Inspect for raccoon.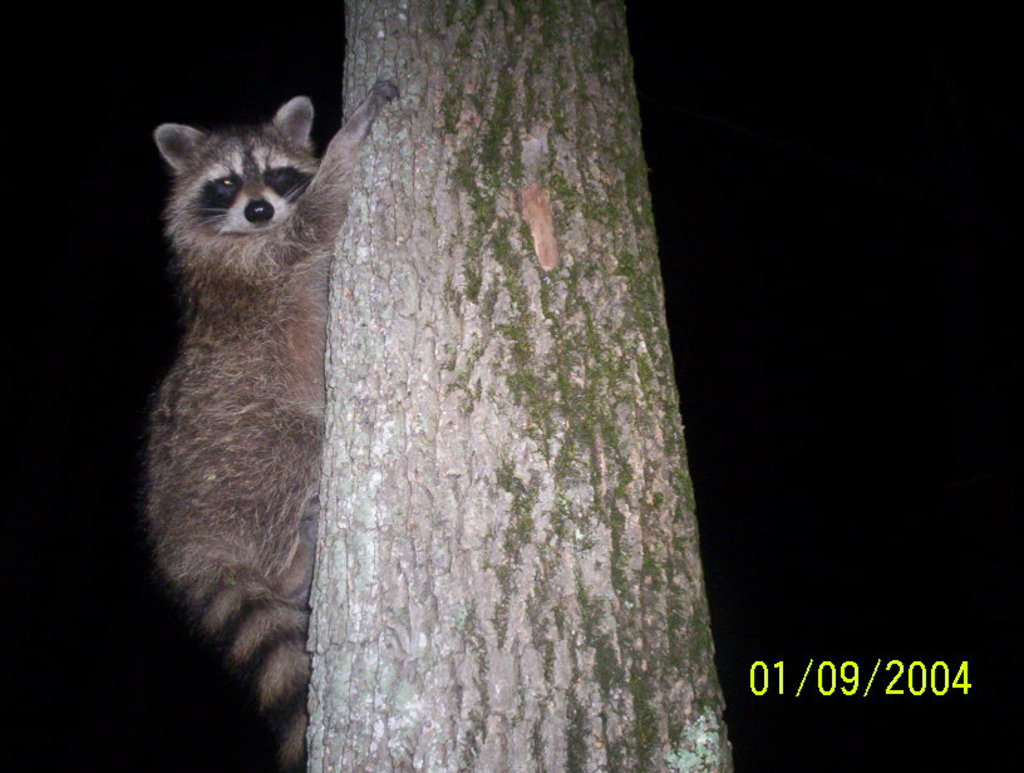
Inspection: (152,92,398,772).
